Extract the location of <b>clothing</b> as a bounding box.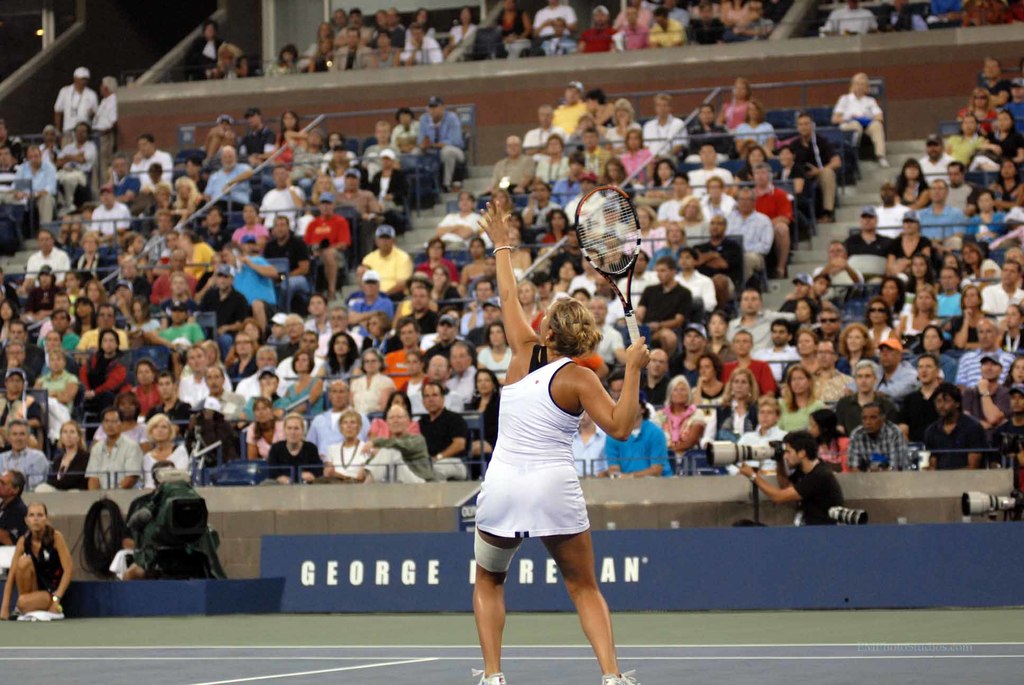
[363, 247, 412, 297].
